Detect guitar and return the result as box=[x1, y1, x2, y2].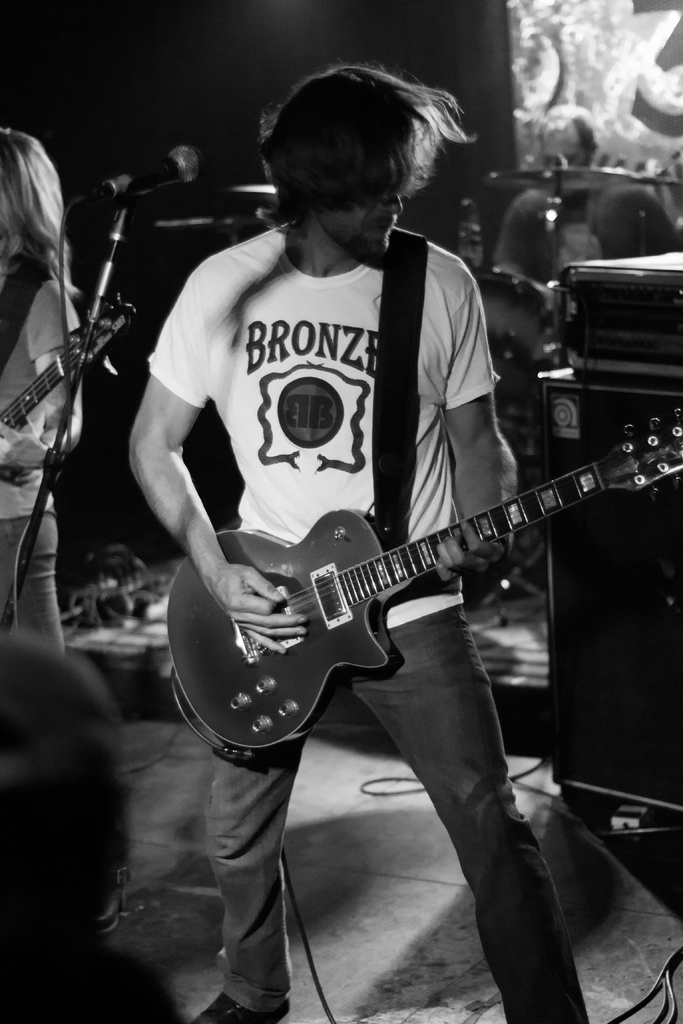
box=[0, 292, 144, 493].
